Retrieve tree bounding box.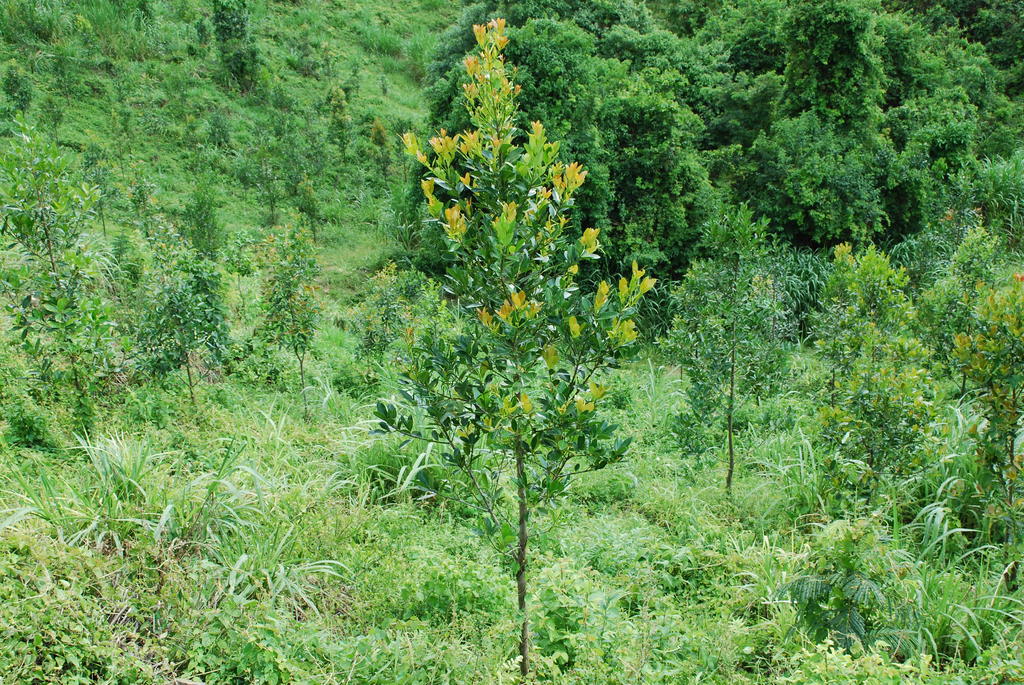
Bounding box: l=896, t=198, r=1023, b=599.
